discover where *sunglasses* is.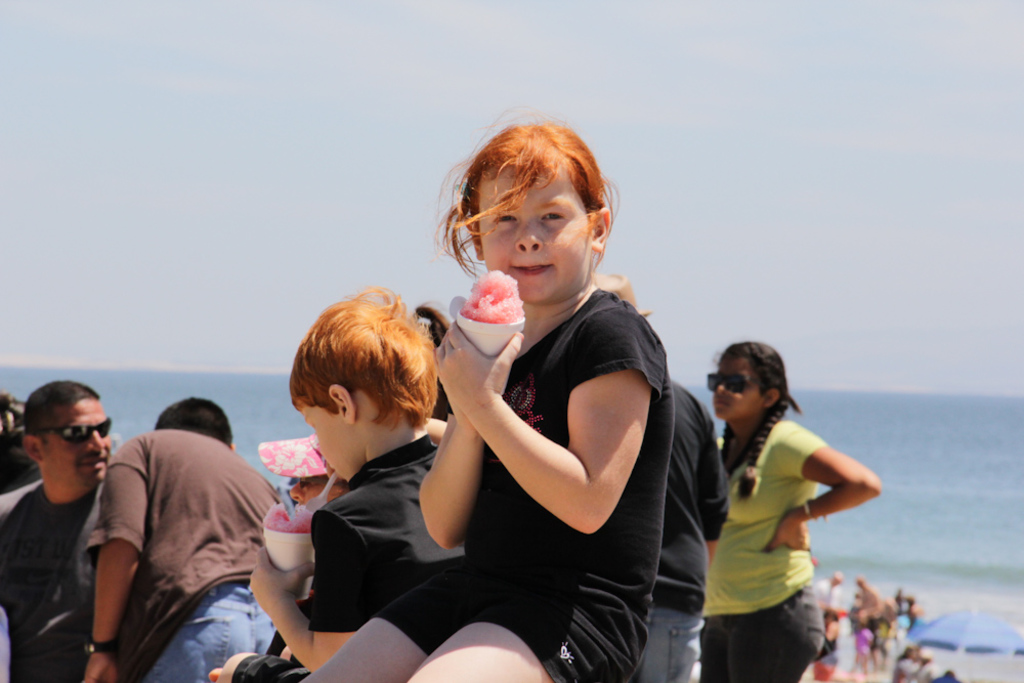
Discovered at box=[41, 416, 111, 446].
